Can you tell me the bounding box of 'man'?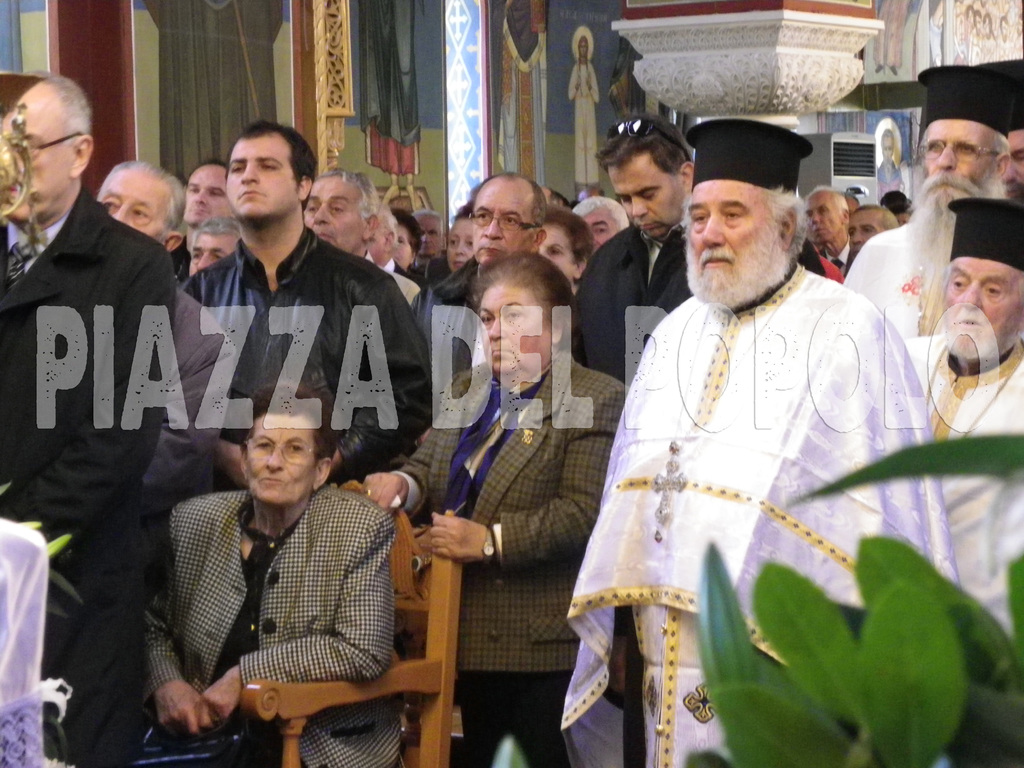
[365, 253, 632, 767].
